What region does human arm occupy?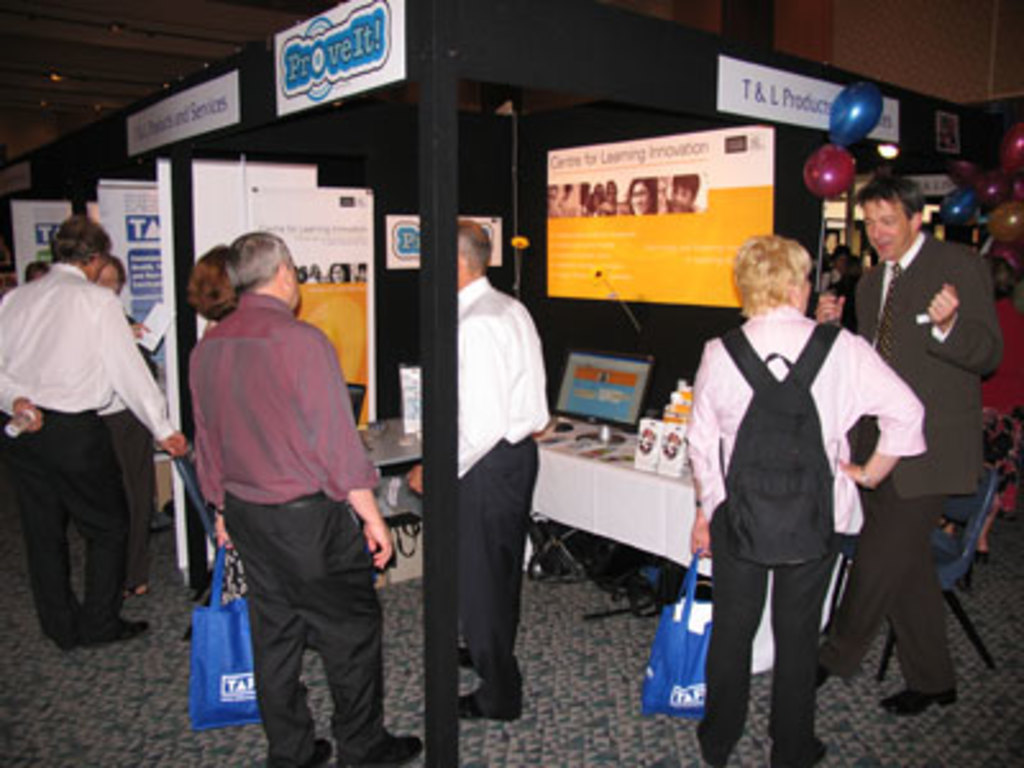
184, 338, 236, 556.
